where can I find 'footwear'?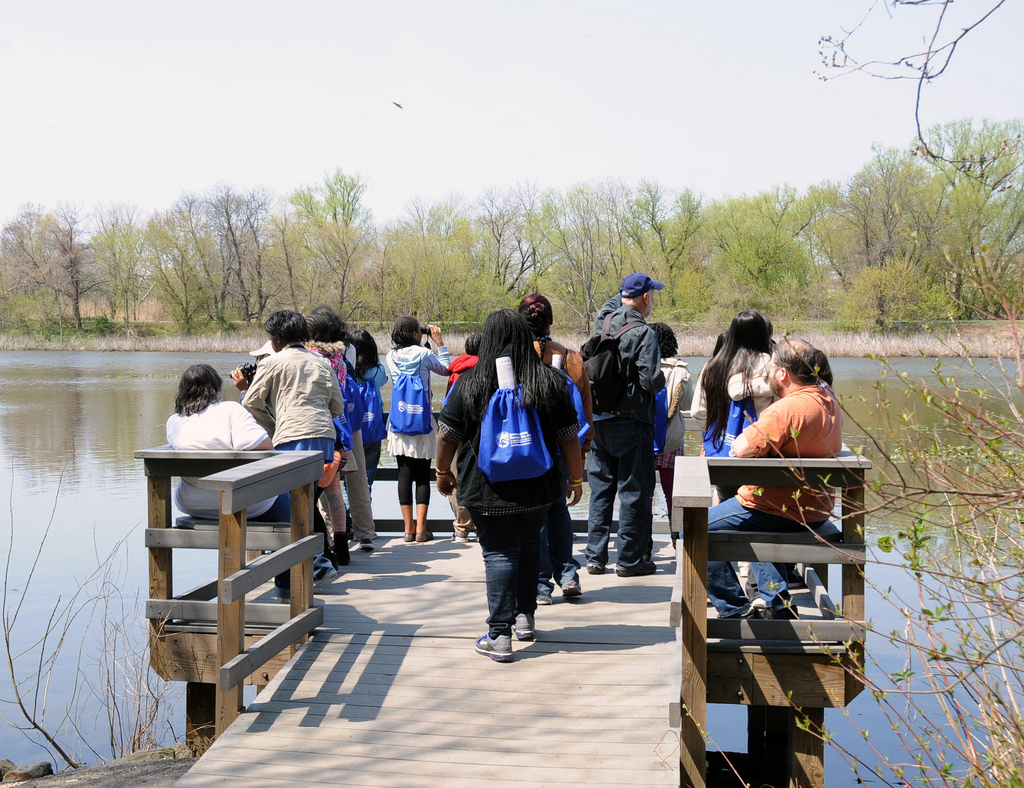
You can find it at left=727, top=605, right=759, bottom=620.
